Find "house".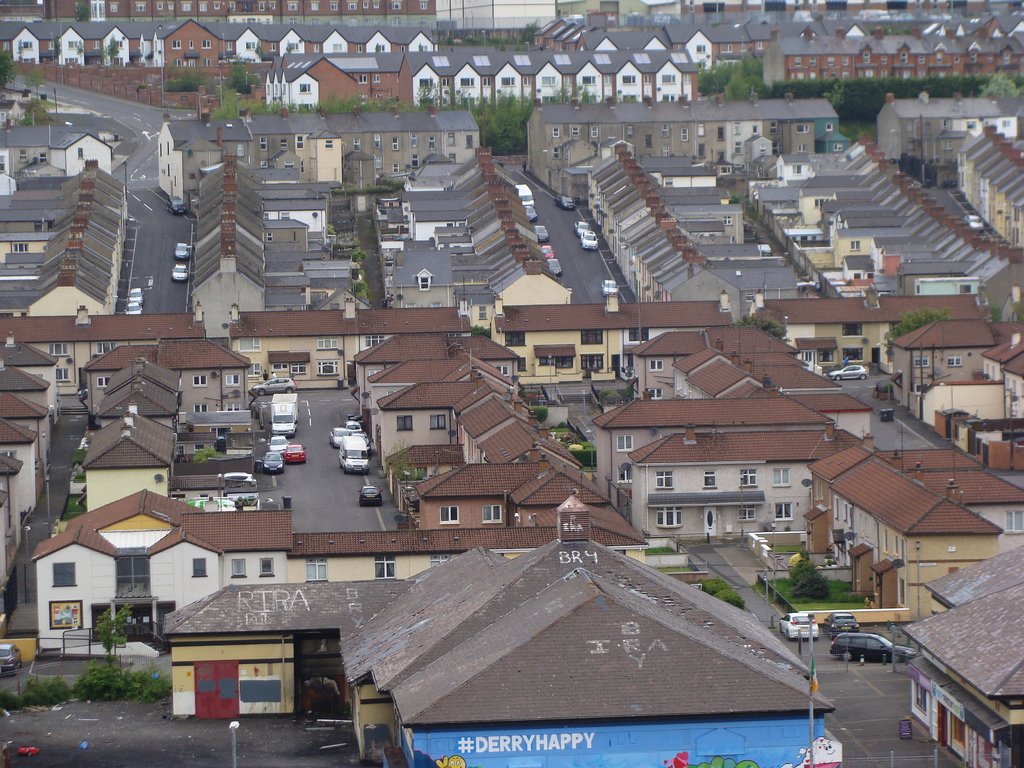
159 487 838 767.
